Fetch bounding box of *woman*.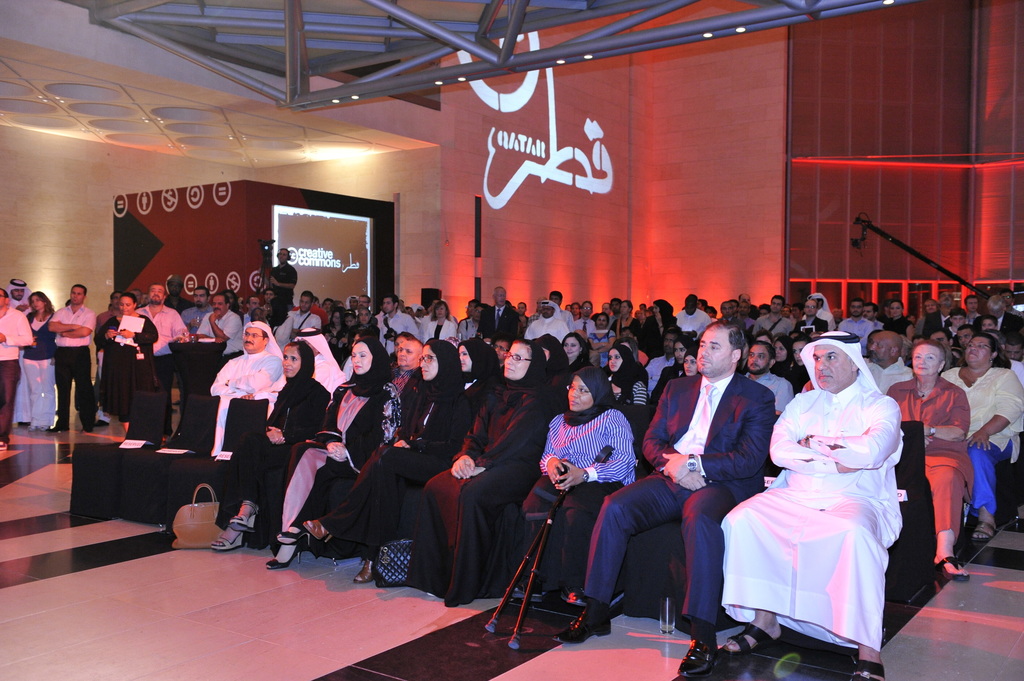
Bbox: select_region(262, 339, 391, 568).
